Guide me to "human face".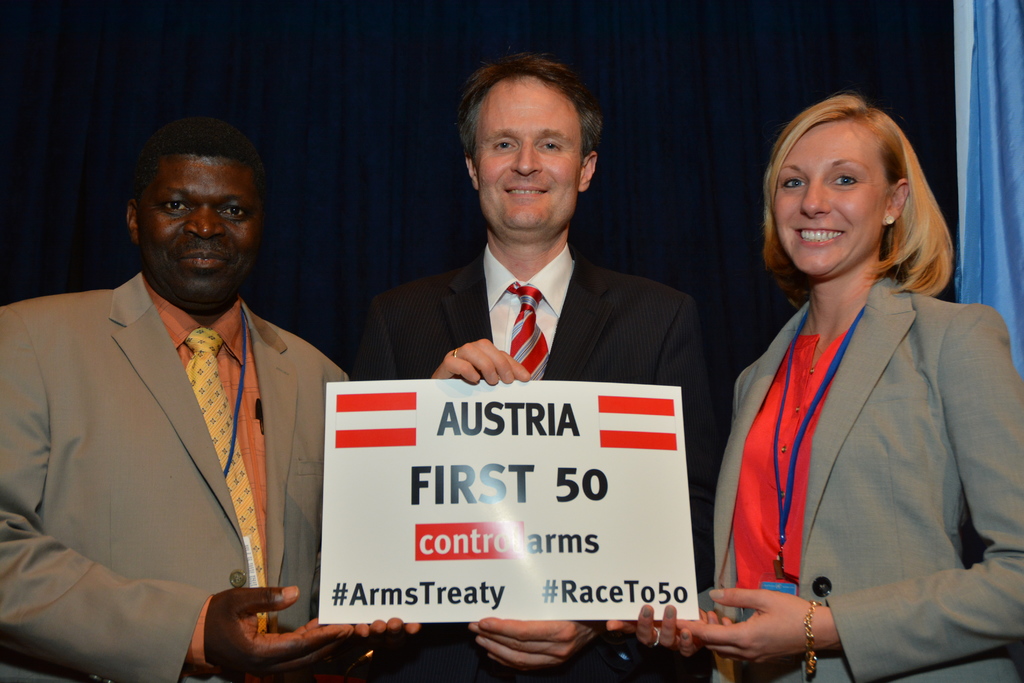
Guidance: (x1=772, y1=118, x2=888, y2=288).
